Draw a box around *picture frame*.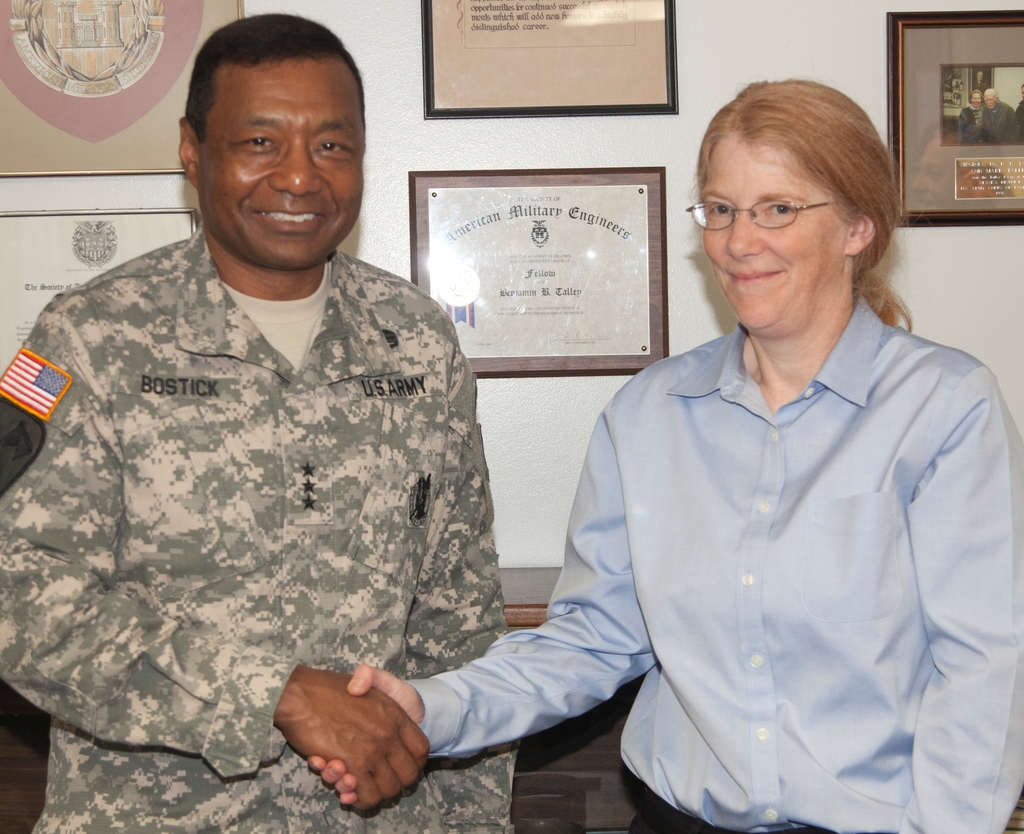
region(3, 211, 195, 377).
